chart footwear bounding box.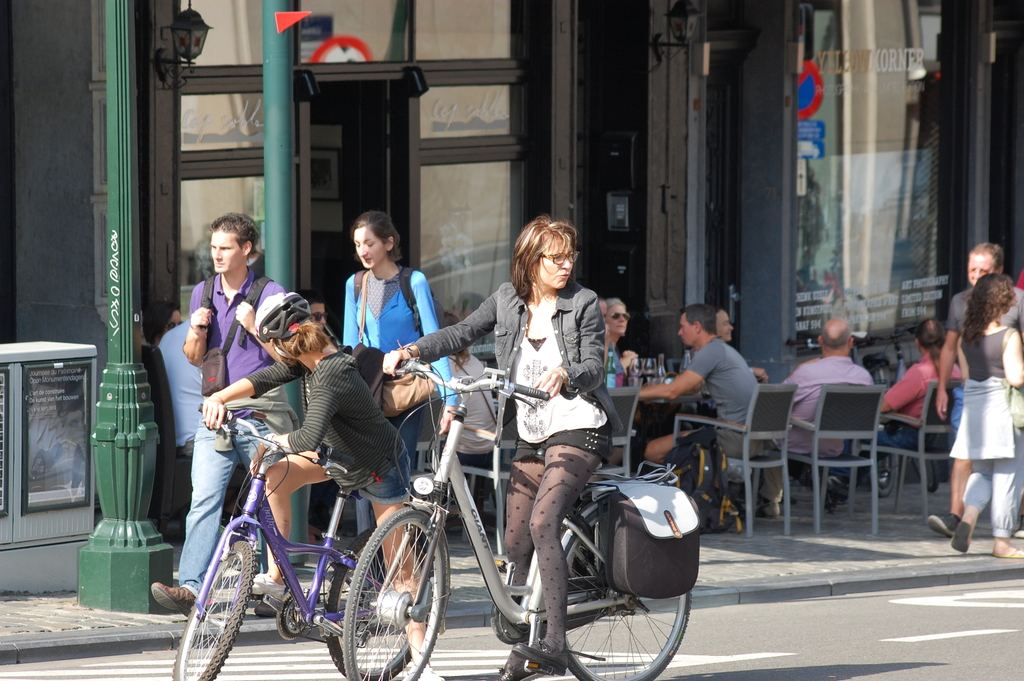
Charted: (243,570,284,598).
